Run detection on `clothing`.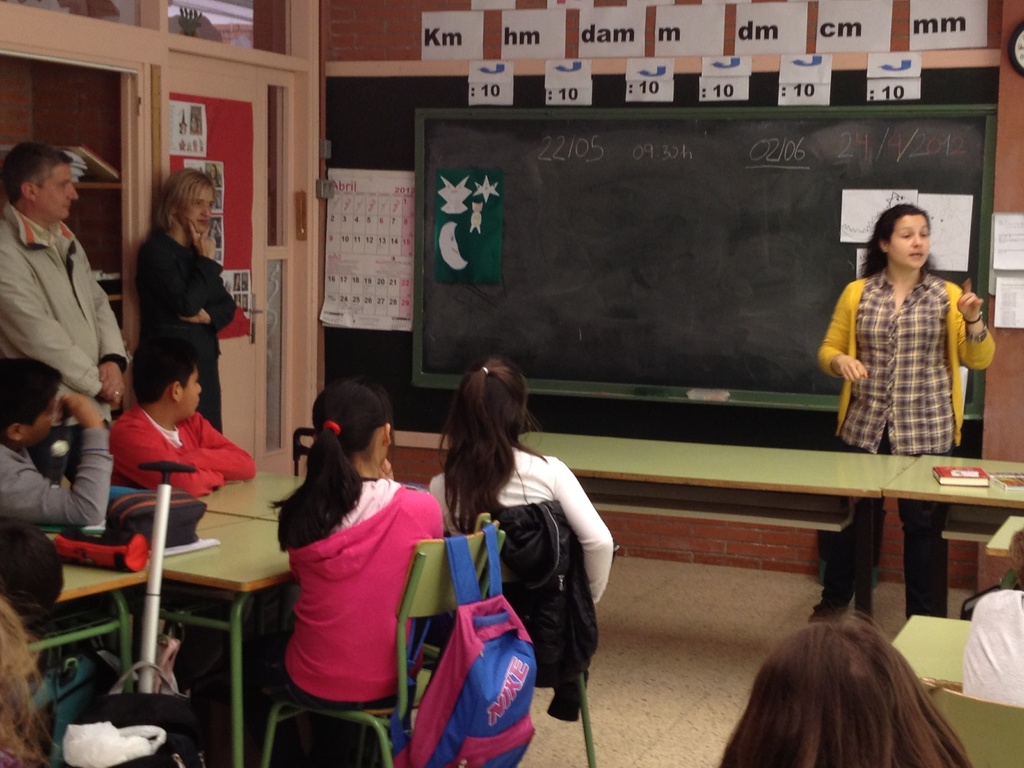
Result: rect(812, 257, 998, 618).
